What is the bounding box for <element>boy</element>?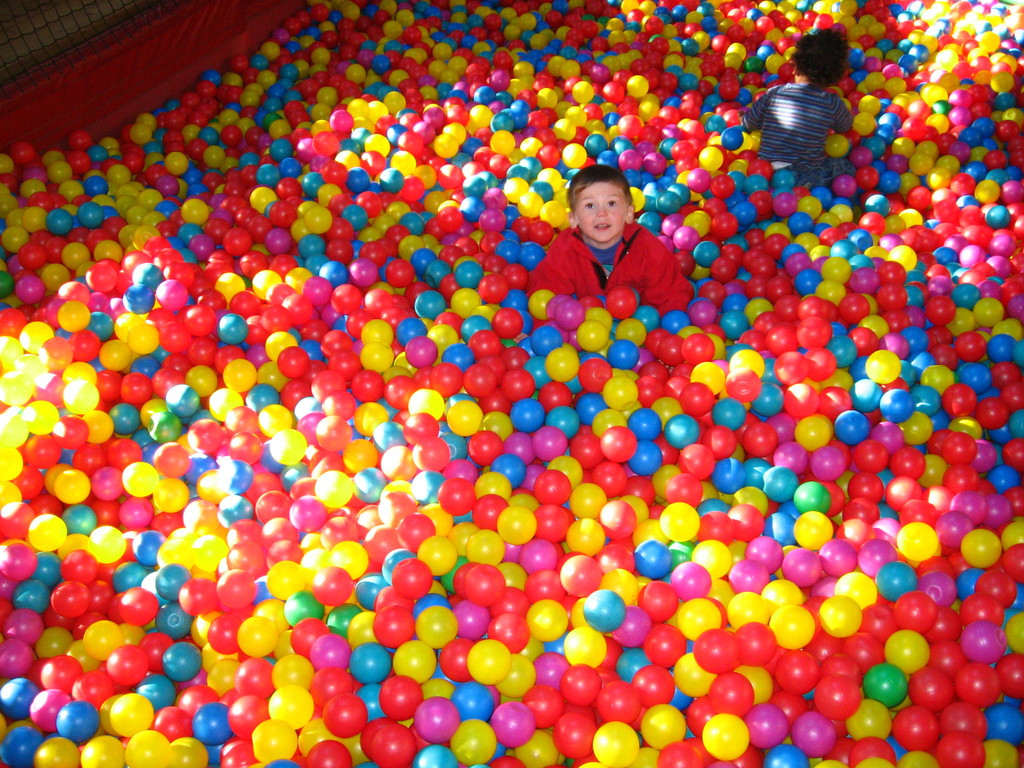
Rect(531, 168, 694, 335).
